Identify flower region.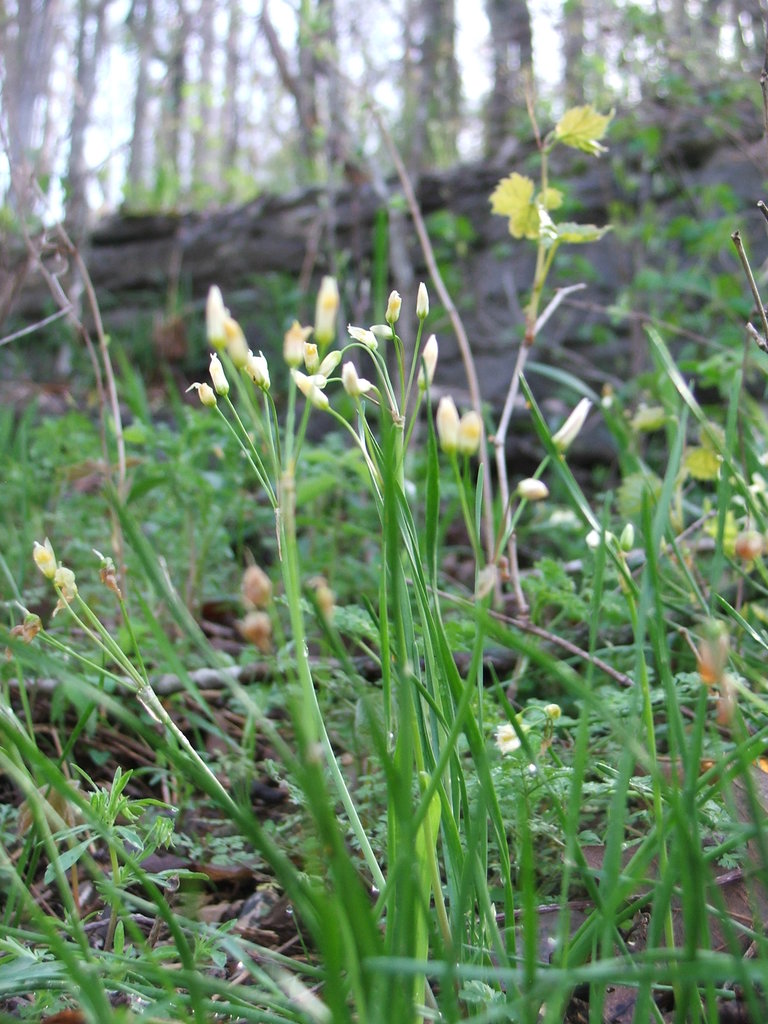
Region: bbox(552, 398, 591, 451).
